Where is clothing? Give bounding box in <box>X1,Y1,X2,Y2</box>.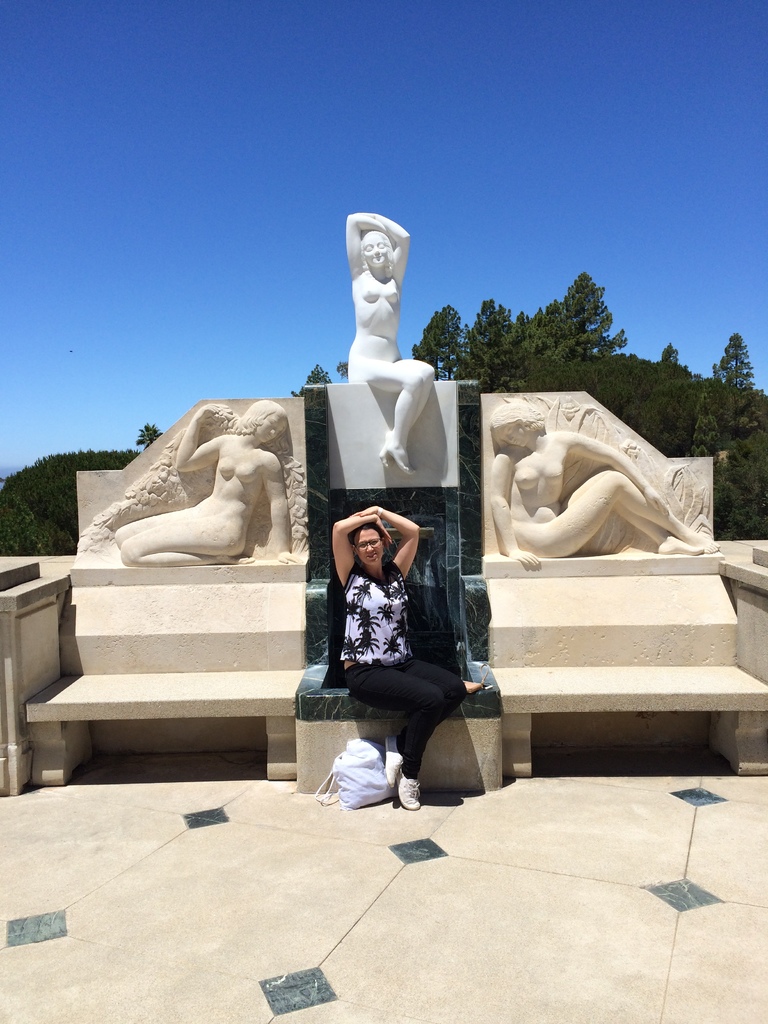
<box>342,560,470,777</box>.
